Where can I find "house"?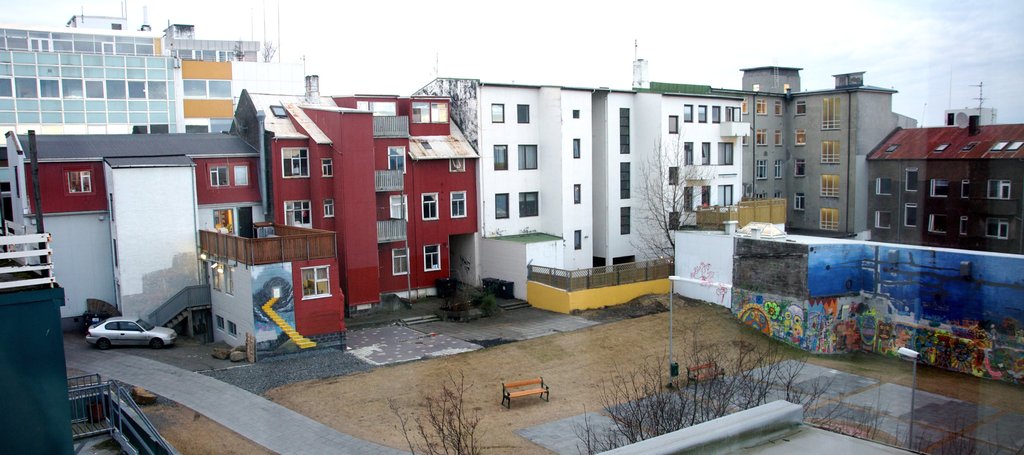
You can find it at (left=867, top=83, right=1023, bottom=253).
